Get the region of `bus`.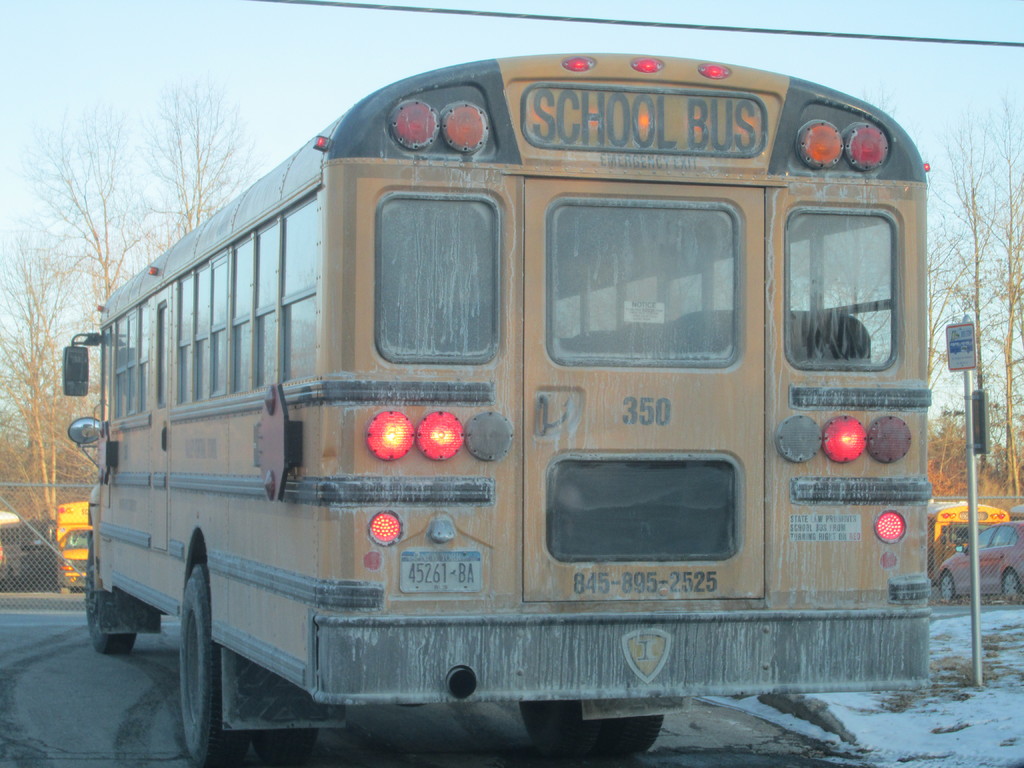
62:52:932:767.
